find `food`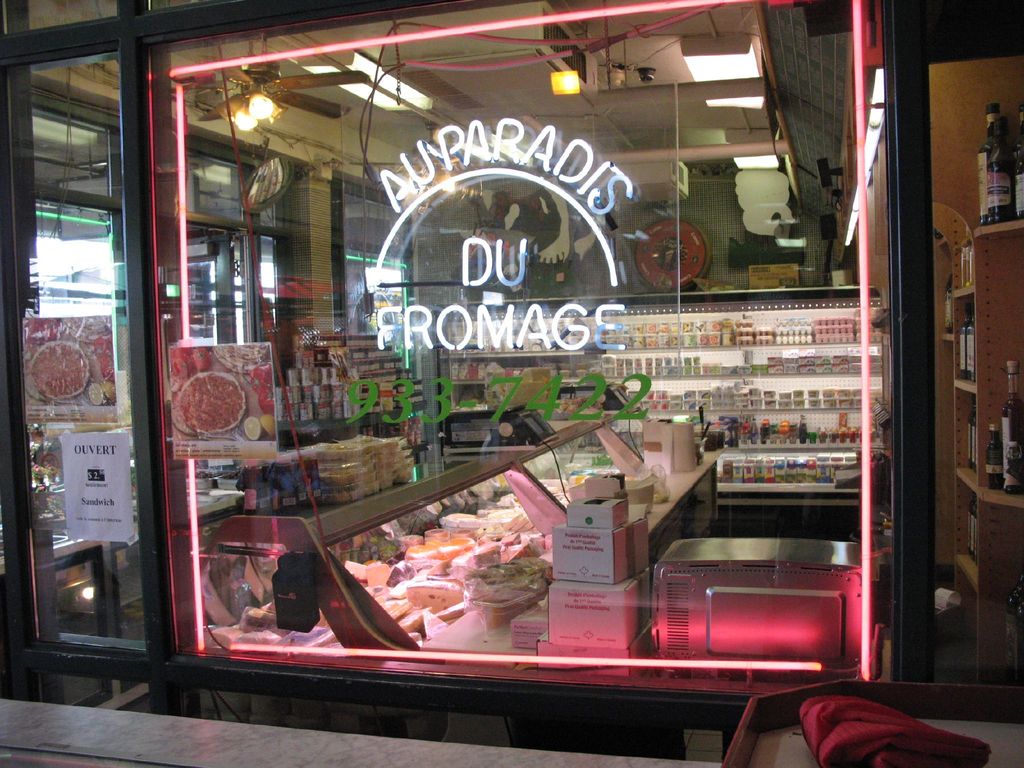
pyautogui.locateOnScreen(170, 417, 201, 441)
